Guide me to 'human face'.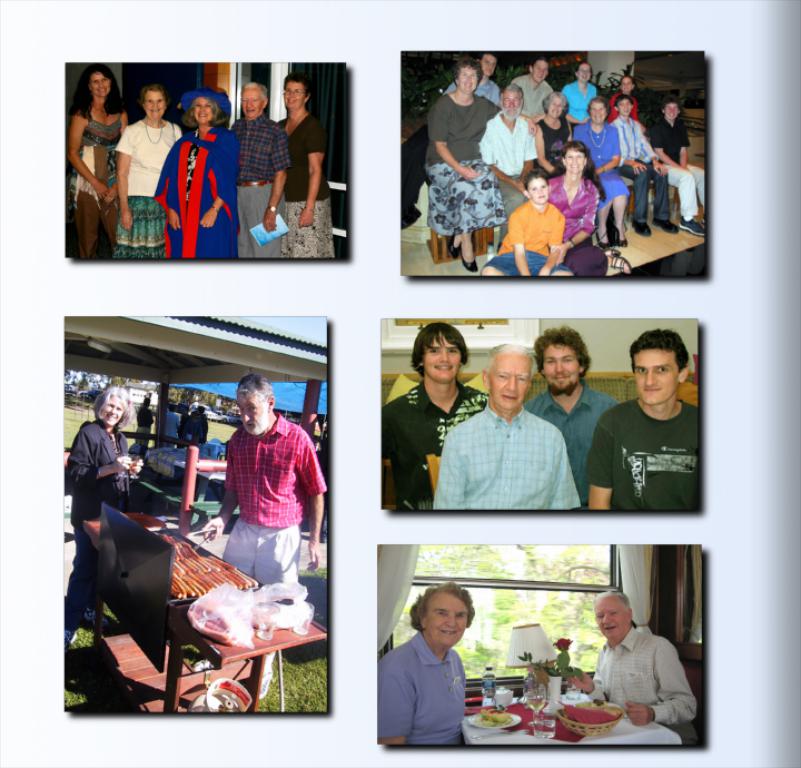
Guidance: locate(427, 588, 469, 647).
